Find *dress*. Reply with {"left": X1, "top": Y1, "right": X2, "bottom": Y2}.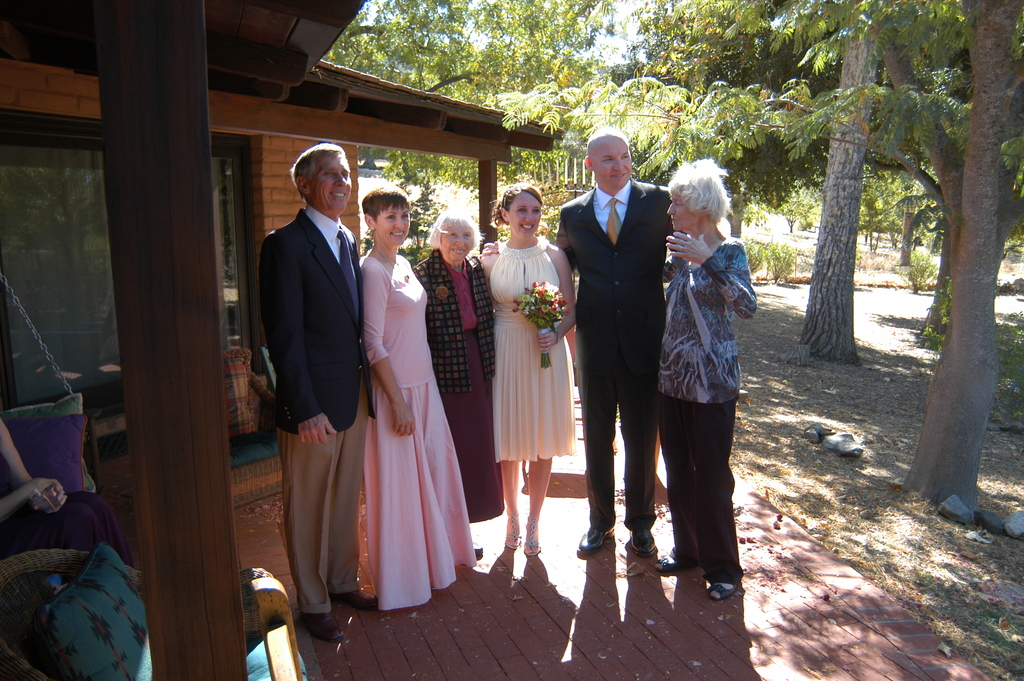
{"left": 489, "top": 237, "right": 573, "bottom": 459}.
